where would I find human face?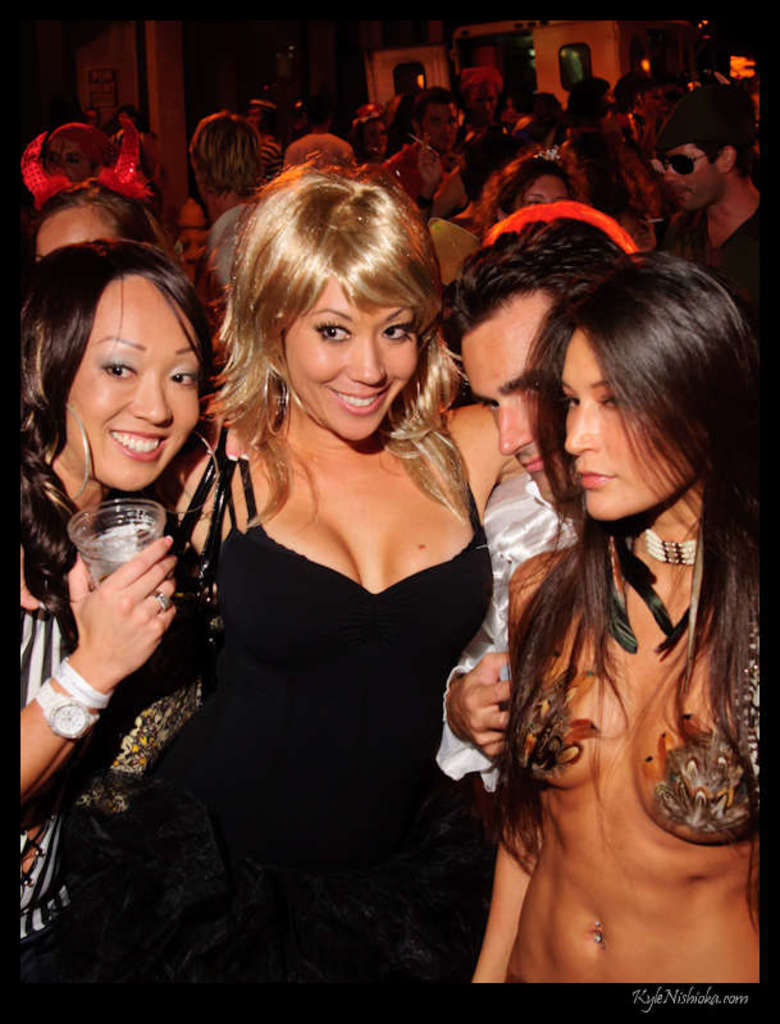
At (60,274,204,489).
